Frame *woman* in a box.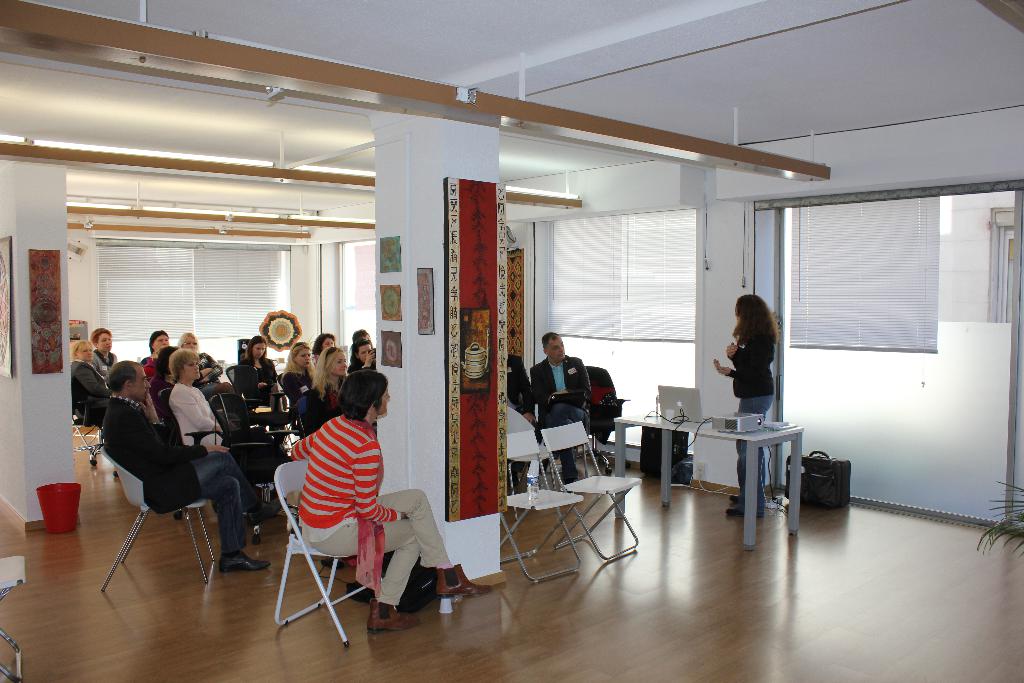
236,336,286,415.
